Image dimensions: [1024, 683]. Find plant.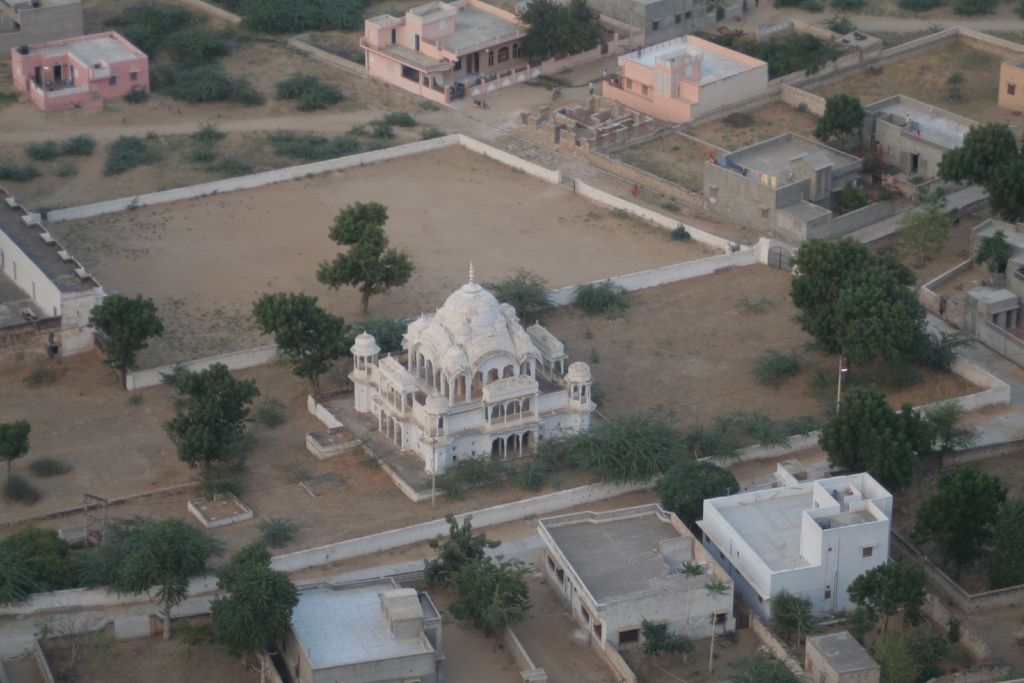
<box>668,218,694,243</box>.
